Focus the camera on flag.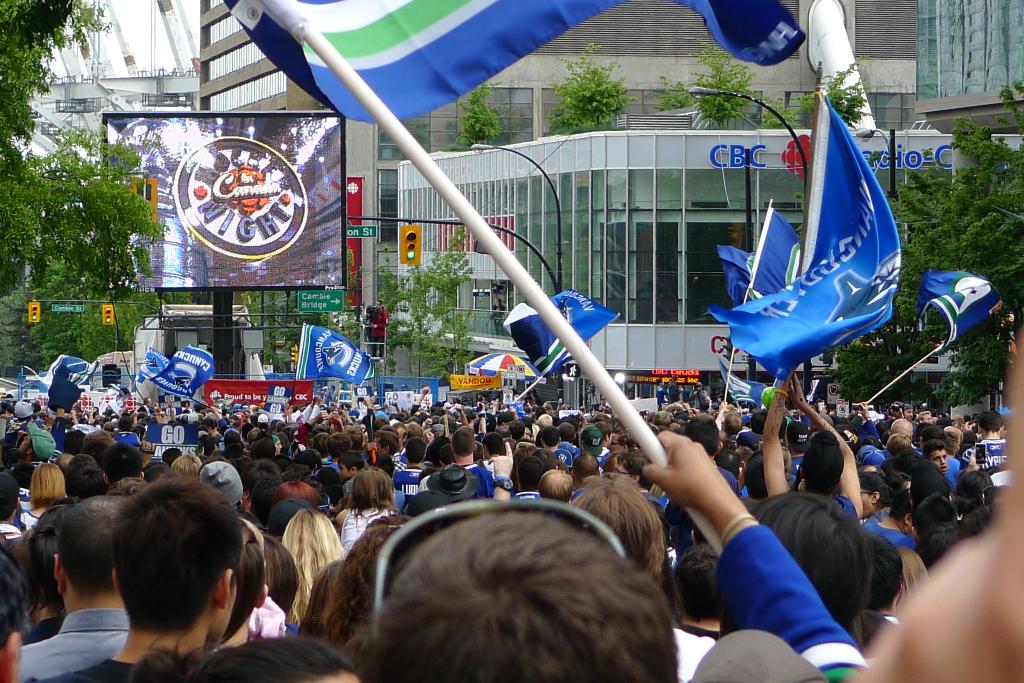
Focus region: <bbox>40, 355, 84, 387</bbox>.
